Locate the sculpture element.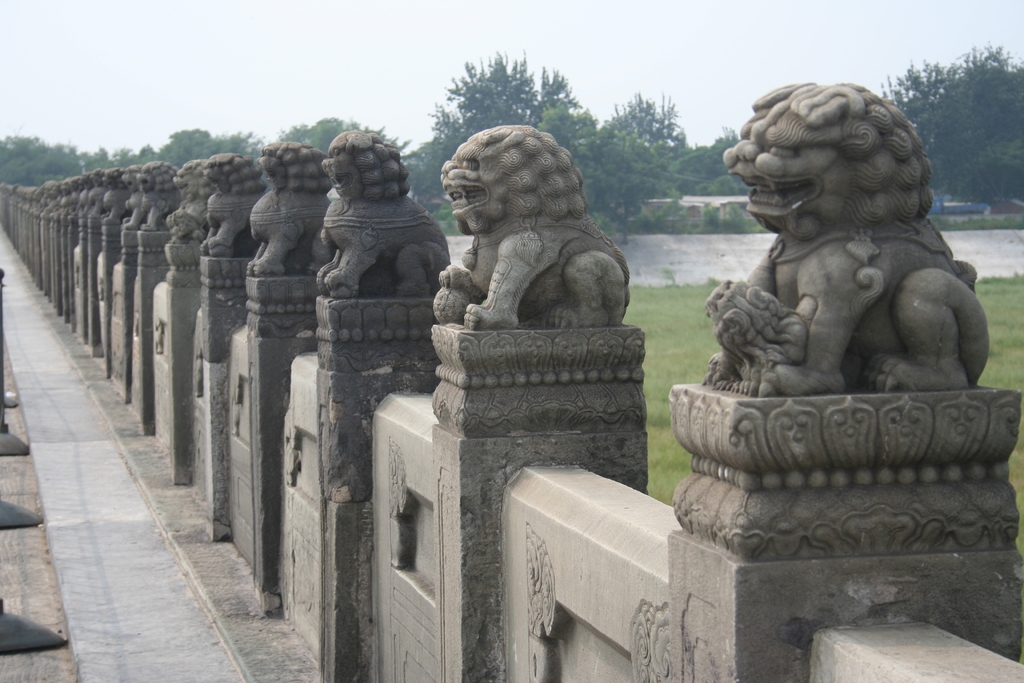
Element bbox: bbox=(235, 139, 332, 288).
